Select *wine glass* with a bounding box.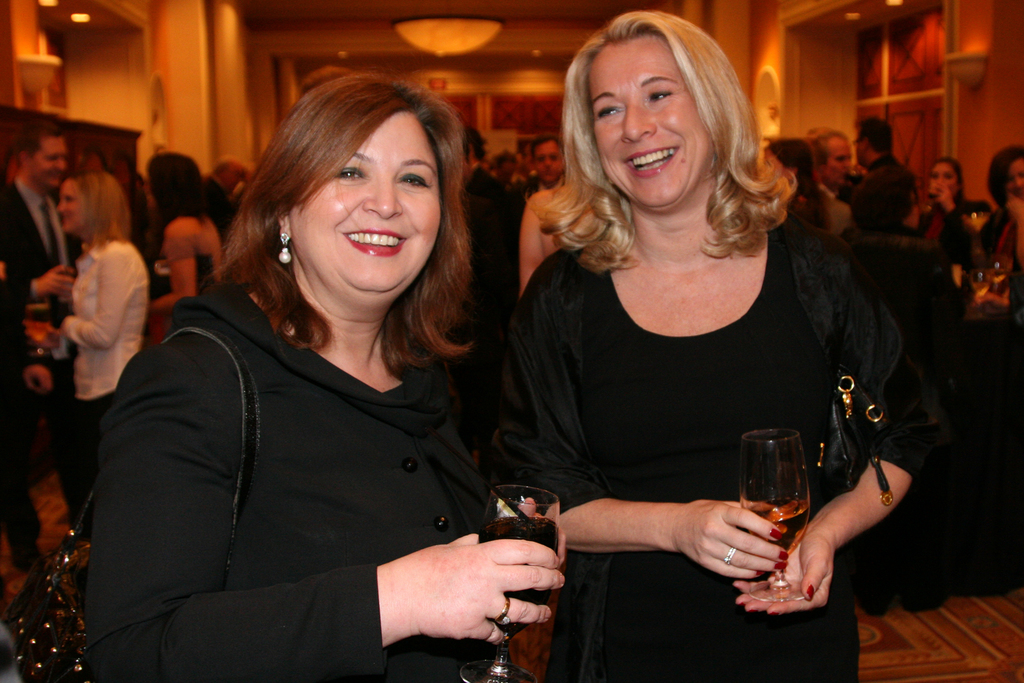
{"left": 456, "top": 484, "right": 561, "bottom": 682}.
